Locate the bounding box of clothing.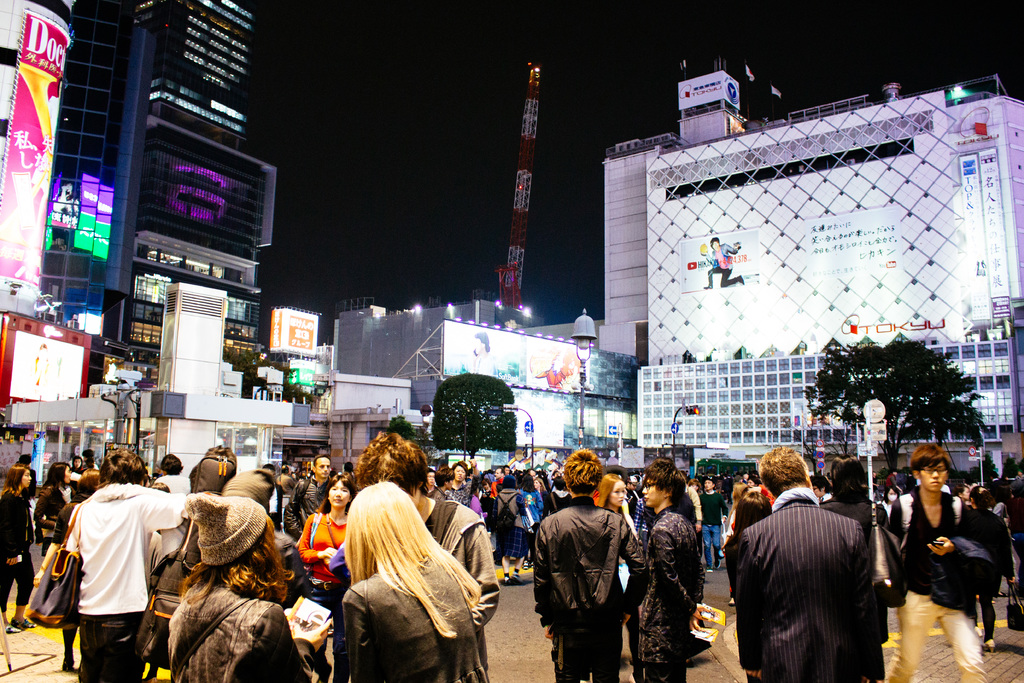
Bounding box: locate(295, 506, 356, 609).
